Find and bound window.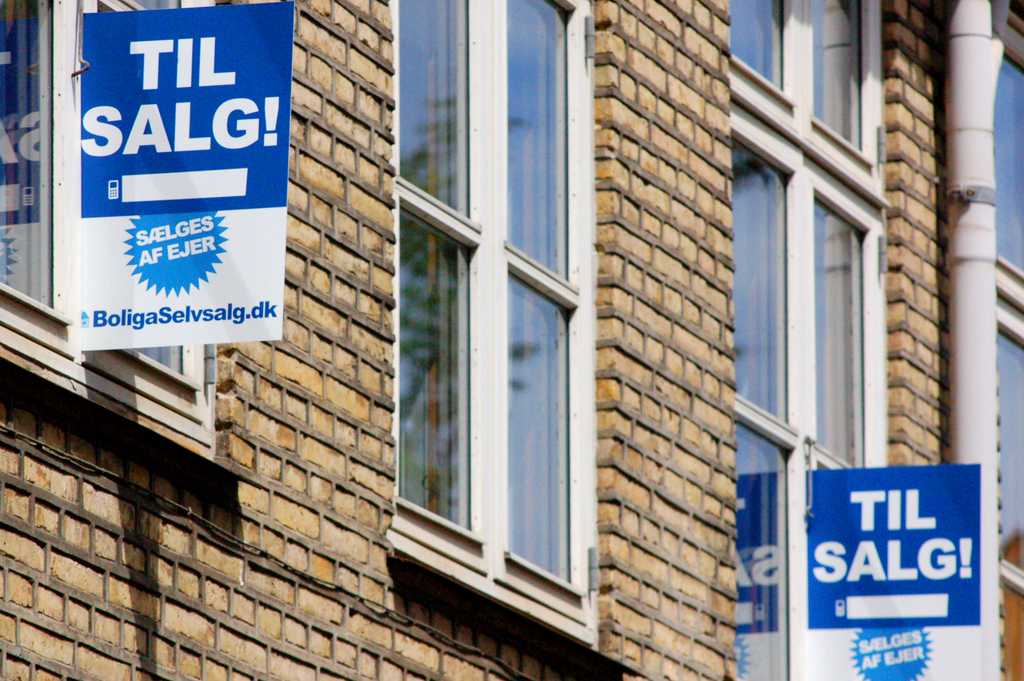
Bound: detection(385, 1, 603, 645).
